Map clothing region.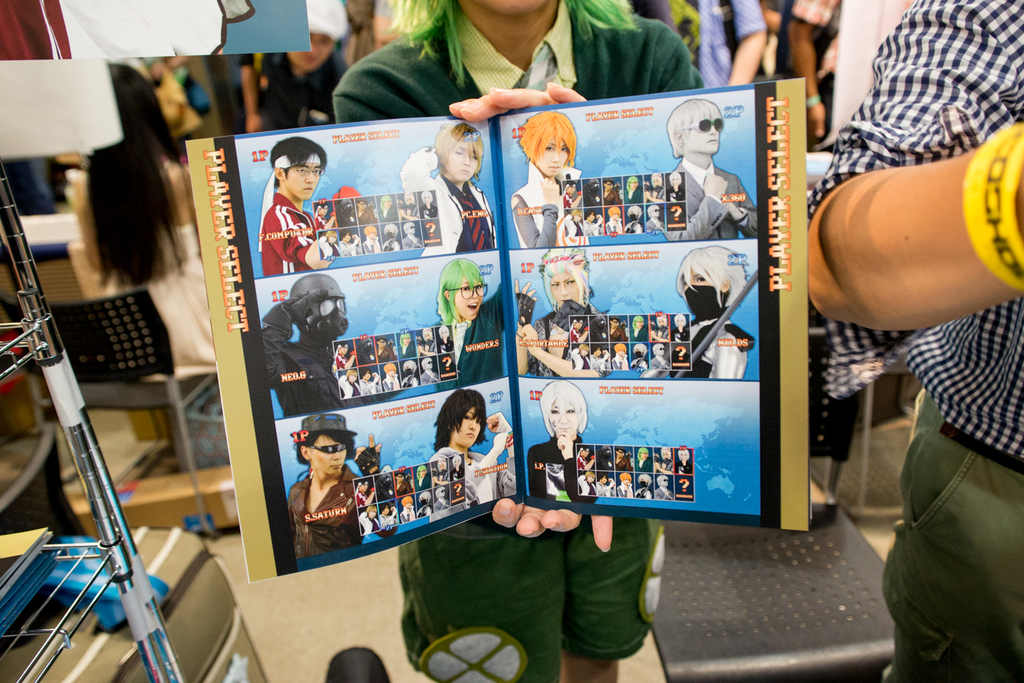
Mapped to [103, 222, 208, 382].
